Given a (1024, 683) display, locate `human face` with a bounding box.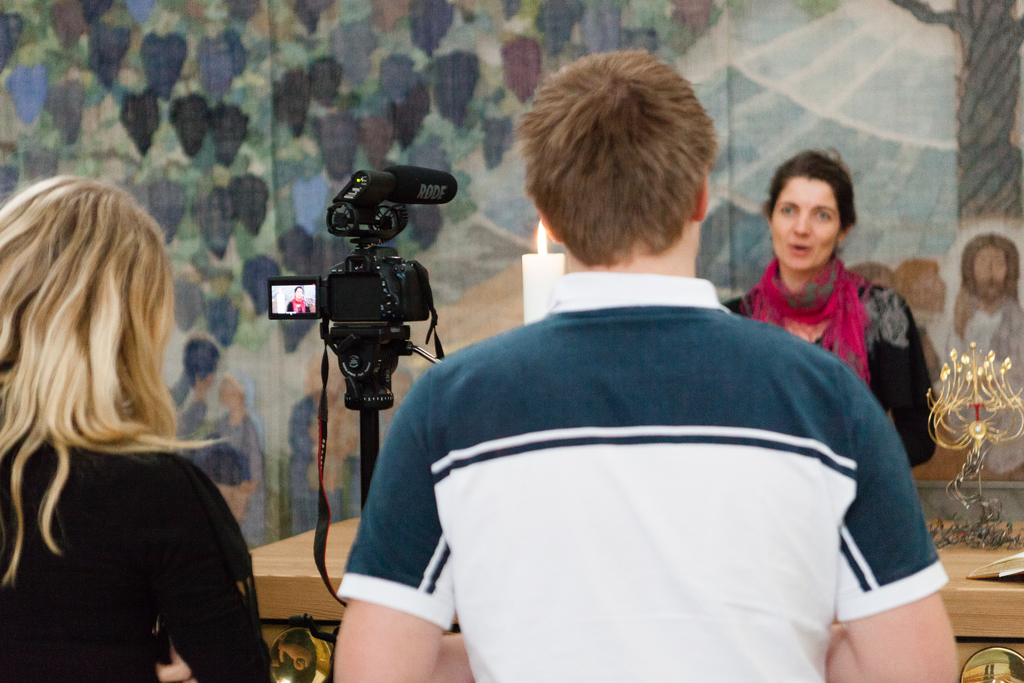
Located: [x1=219, y1=382, x2=237, y2=406].
